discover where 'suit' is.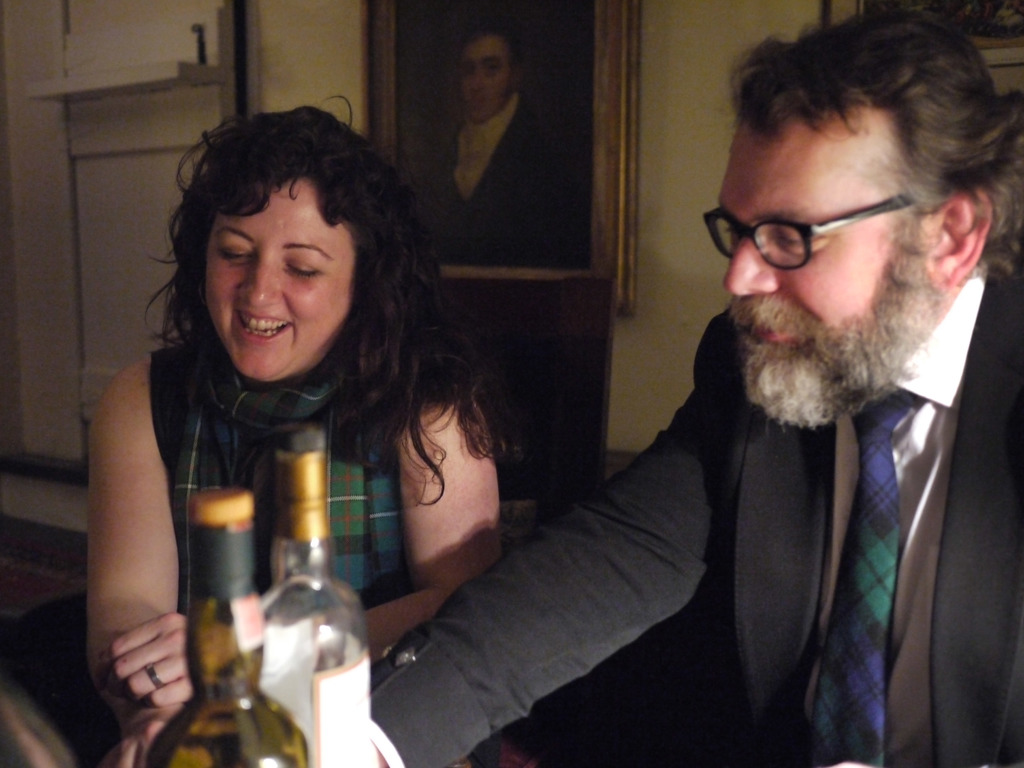
Discovered at box=[385, 148, 1023, 764].
